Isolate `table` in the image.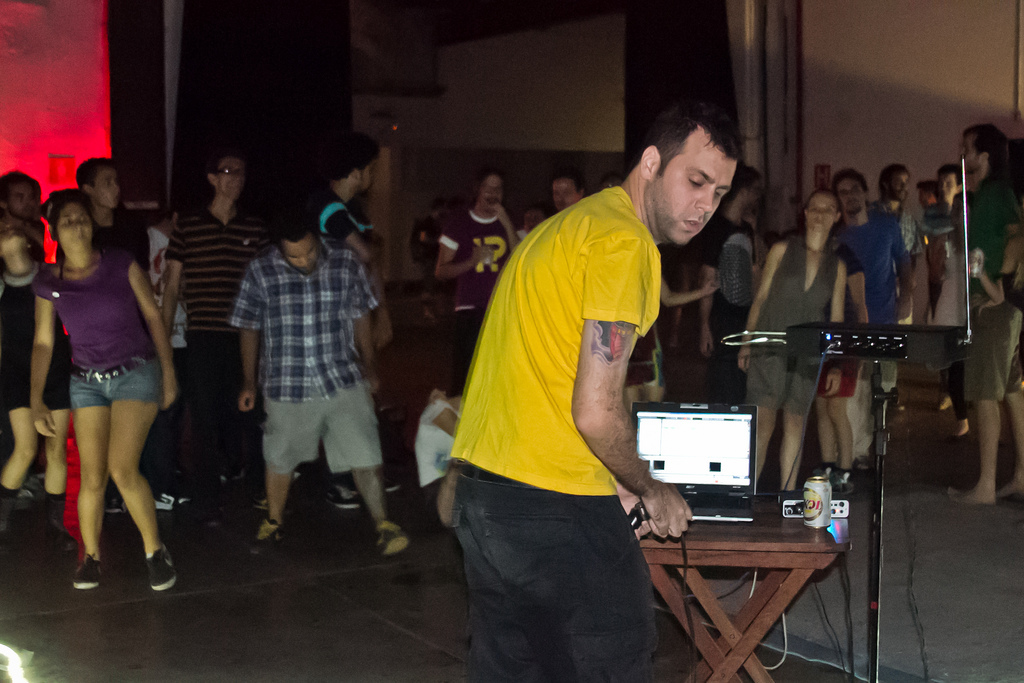
Isolated region: <box>634,500,850,682</box>.
